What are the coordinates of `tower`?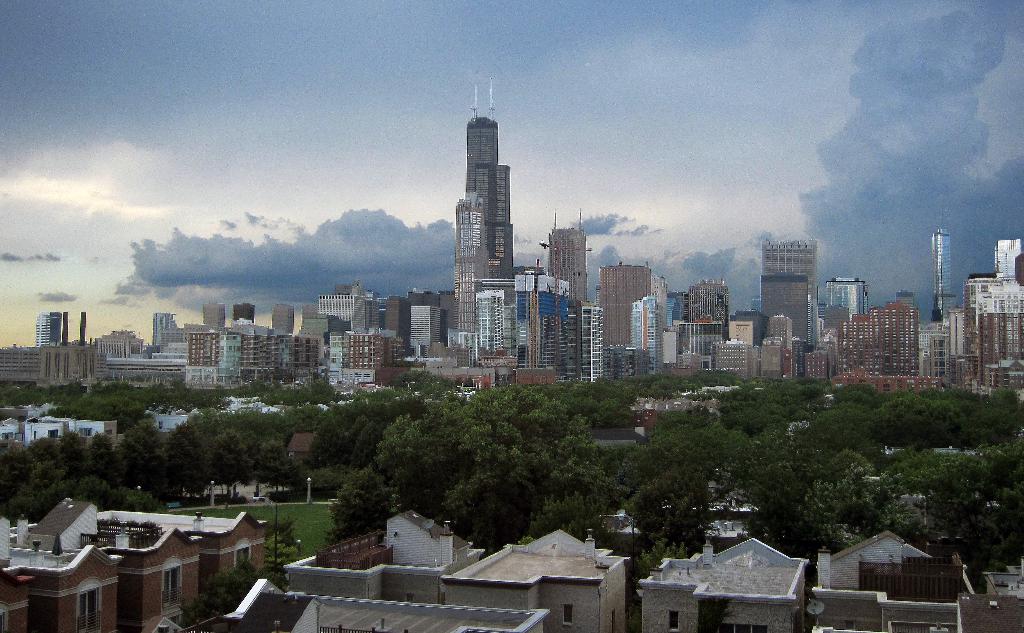
549, 210, 587, 301.
